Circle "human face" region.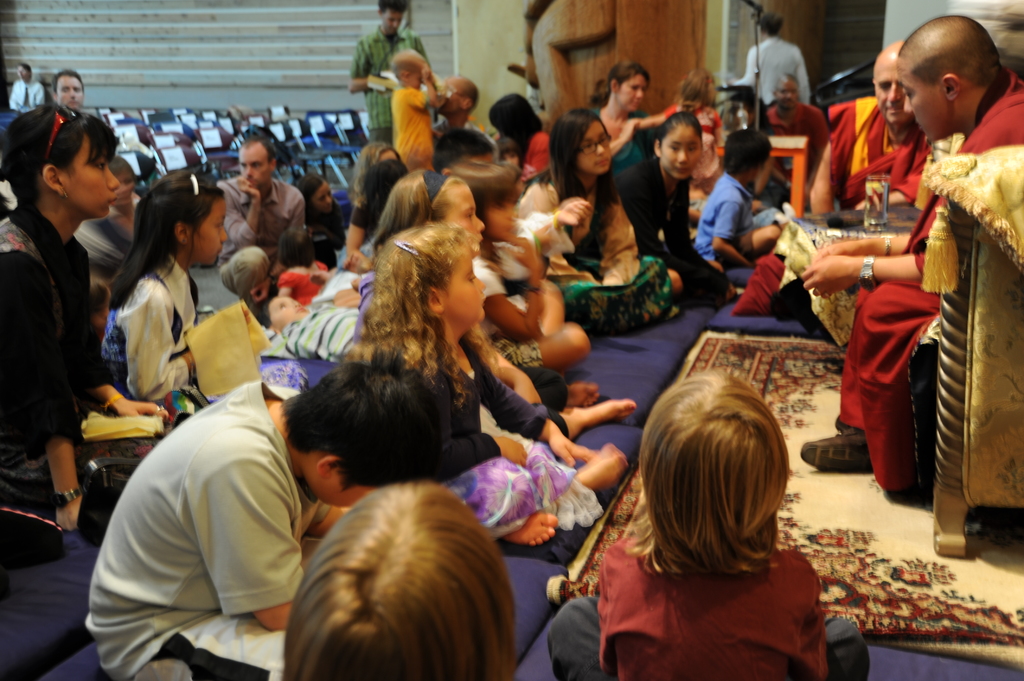
Region: BBox(905, 64, 947, 138).
